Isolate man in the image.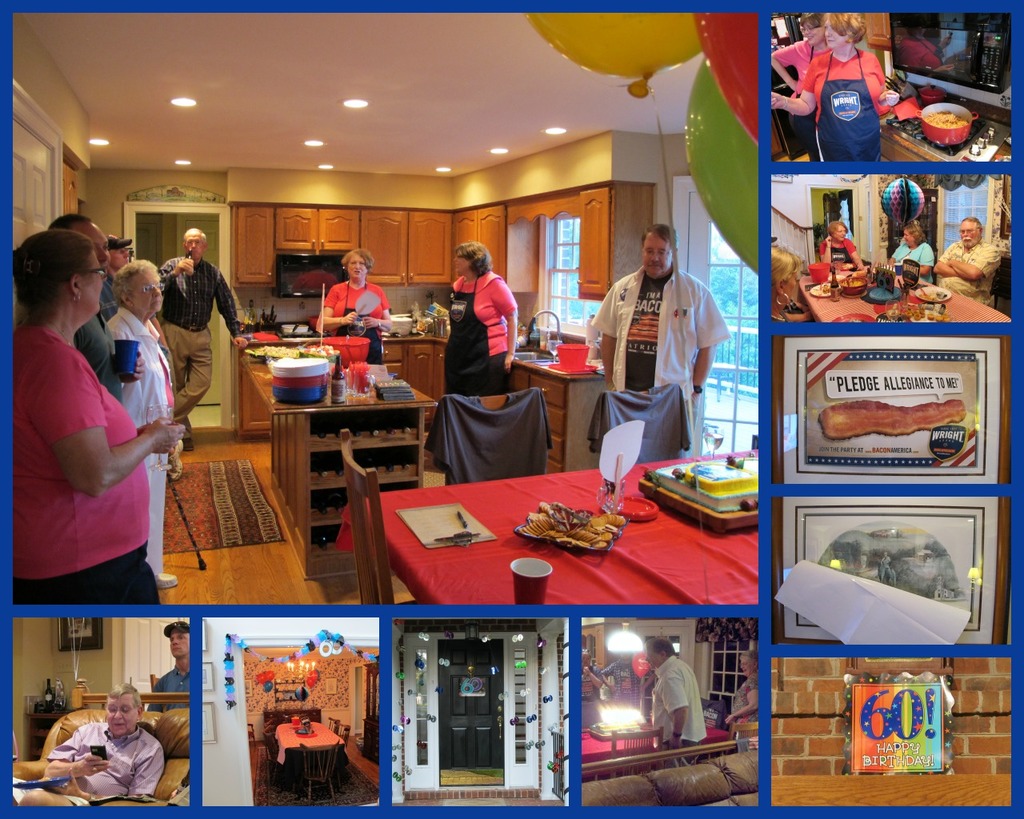
Isolated region: BBox(103, 233, 130, 326).
